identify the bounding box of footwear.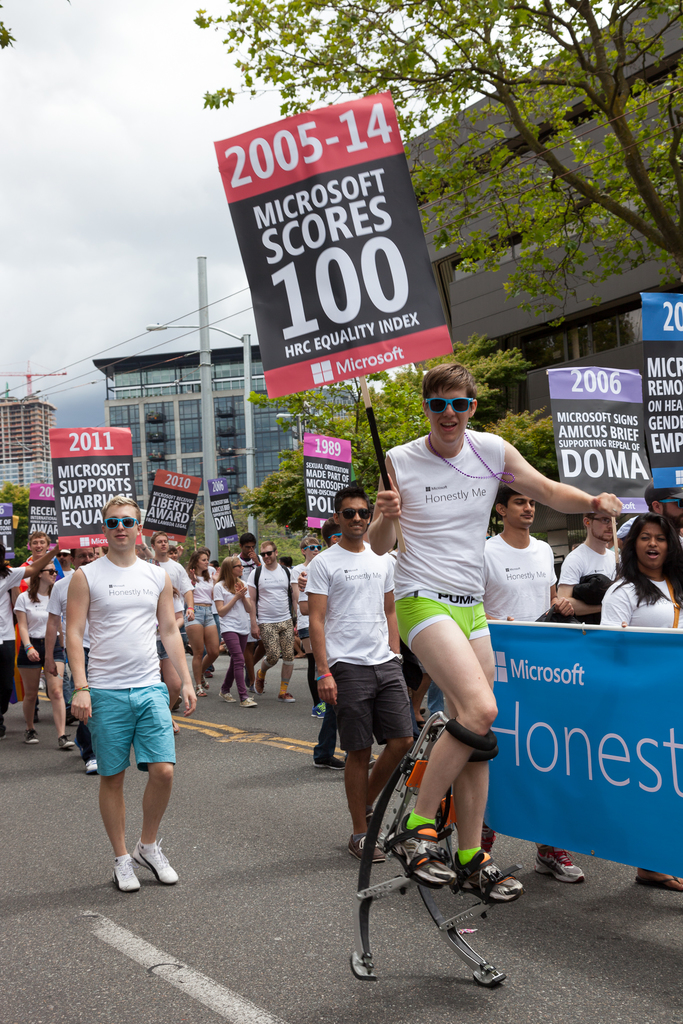
(277,691,296,700).
